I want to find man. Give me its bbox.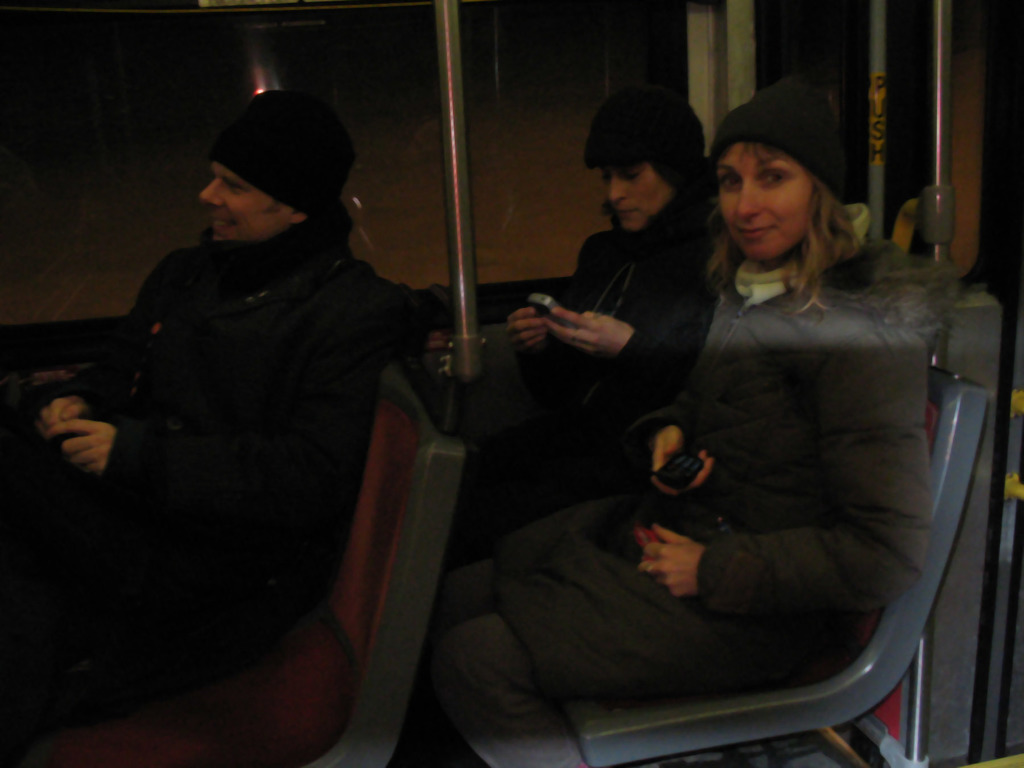
38 79 490 737.
